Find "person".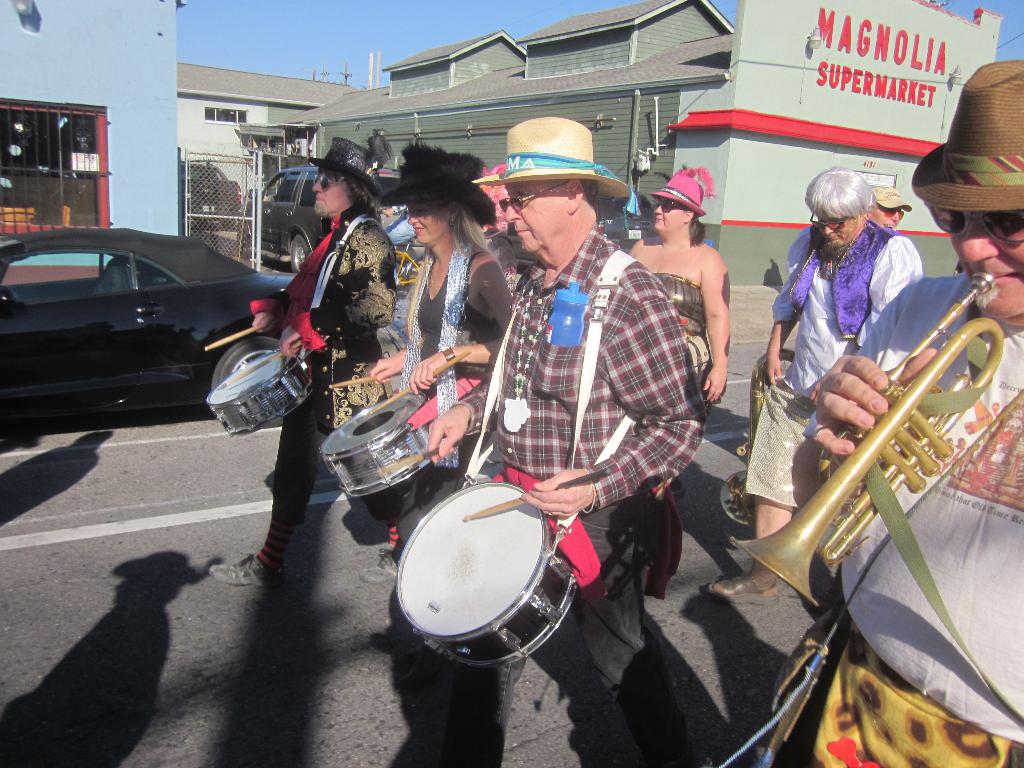
862,184,904,233.
